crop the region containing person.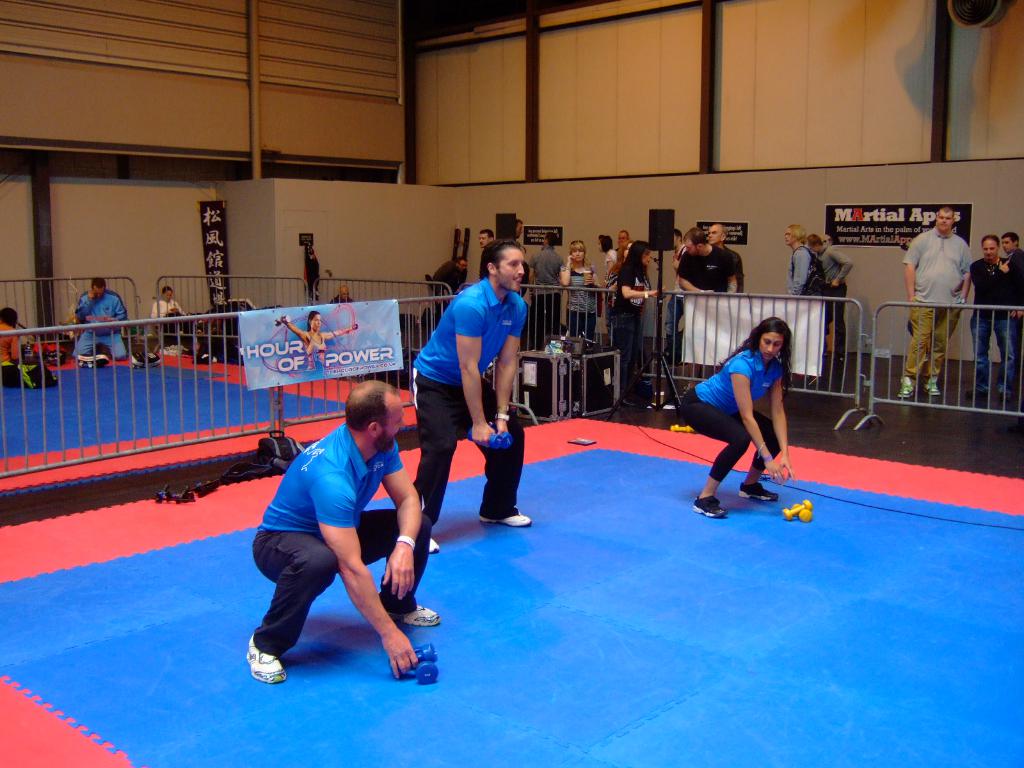
Crop region: pyautogui.locateOnScreen(435, 252, 472, 298).
